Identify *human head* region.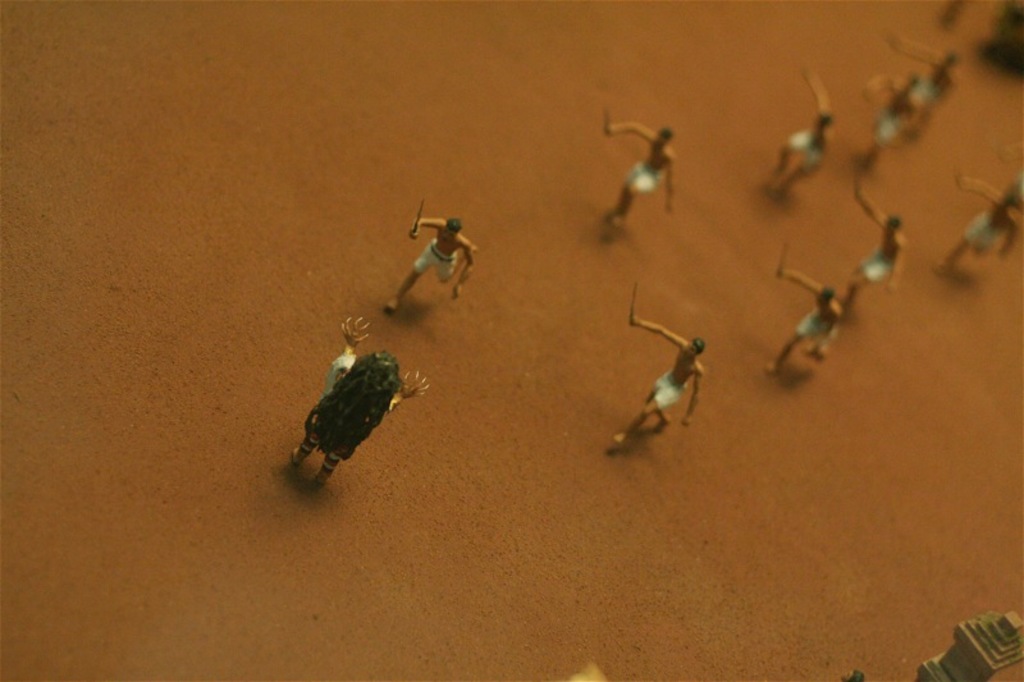
Region: l=442, t=218, r=461, b=242.
